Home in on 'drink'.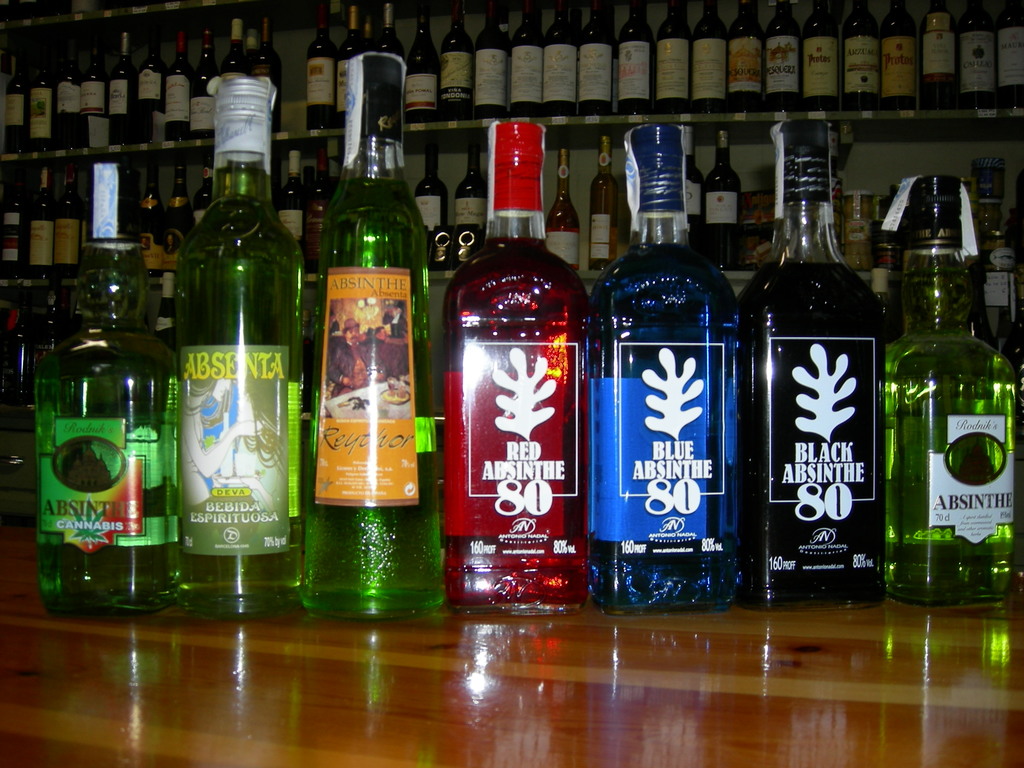
Homed in at crop(295, 4, 426, 628).
